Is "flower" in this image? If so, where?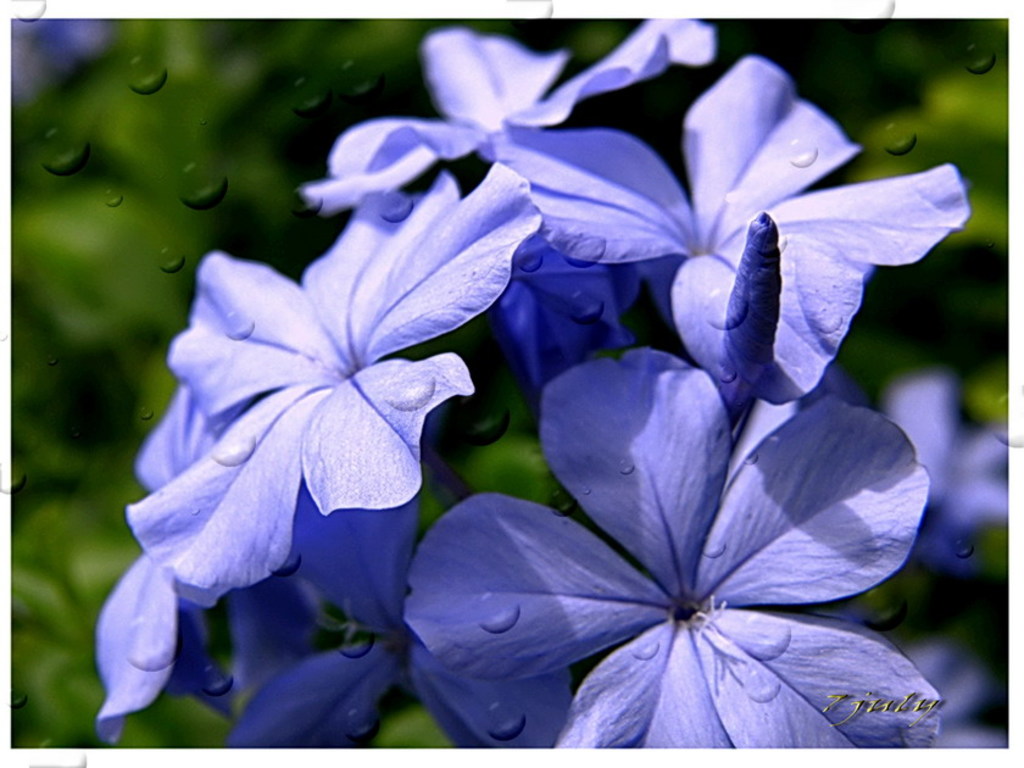
Yes, at [x1=866, y1=364, x2=1013, y2=572].
